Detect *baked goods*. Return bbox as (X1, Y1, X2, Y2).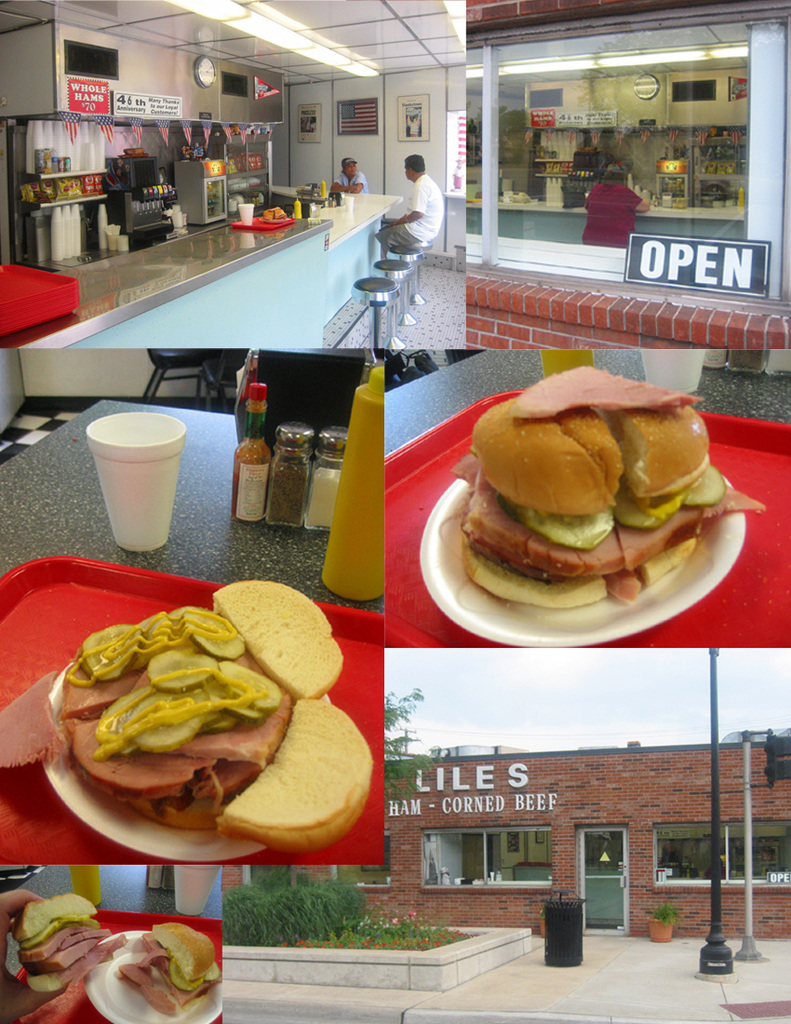
(461, 361, 764, 611).
